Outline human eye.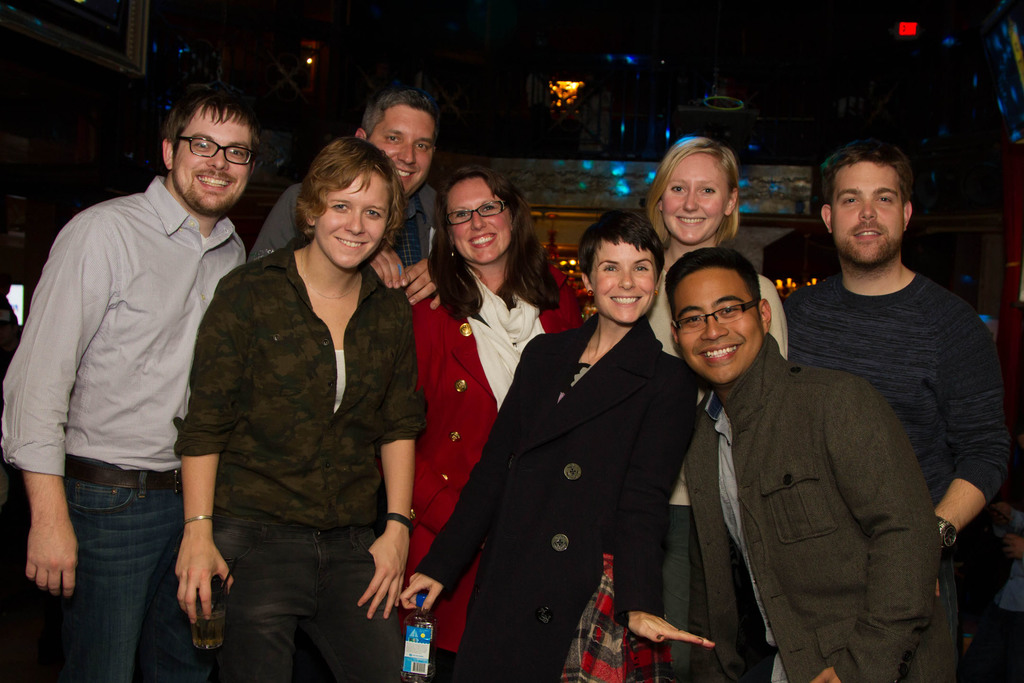
Outline: bbox=(699, 185, 721, 198).
